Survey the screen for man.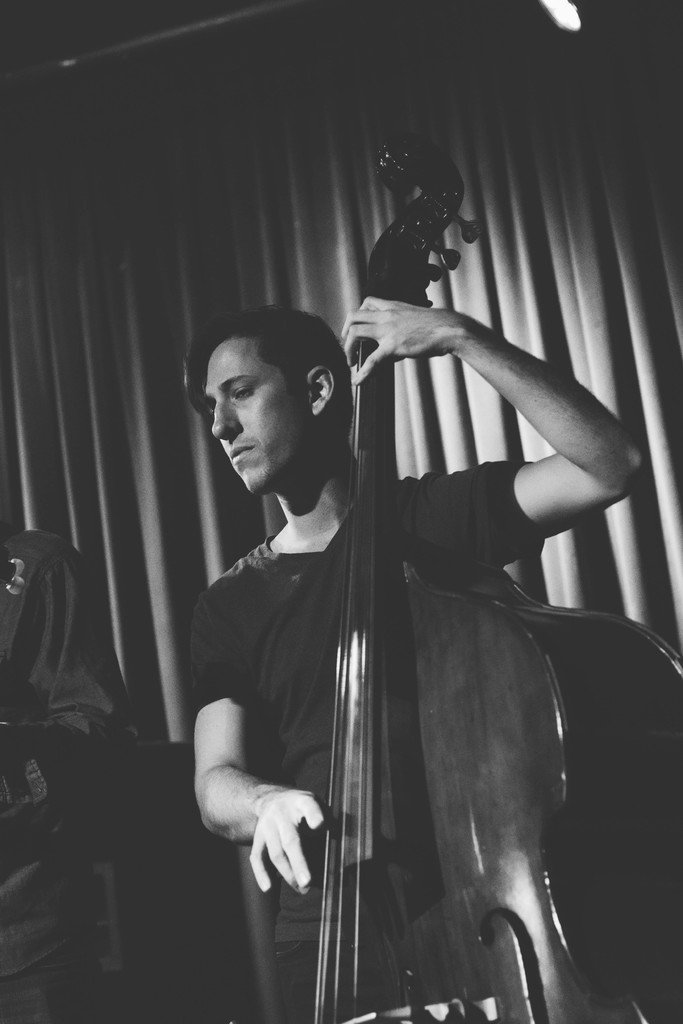
Survey found: l=206, t=241, r=522, b=989.
